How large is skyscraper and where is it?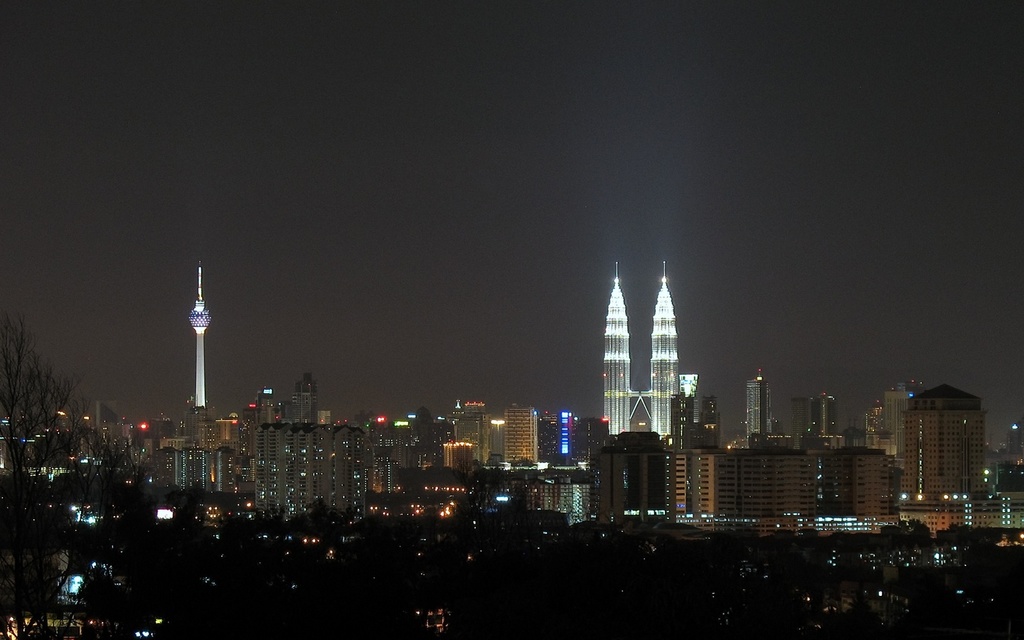
Bounding box: pyautogui.locateOnScreen(747, 363, 774, 434).
